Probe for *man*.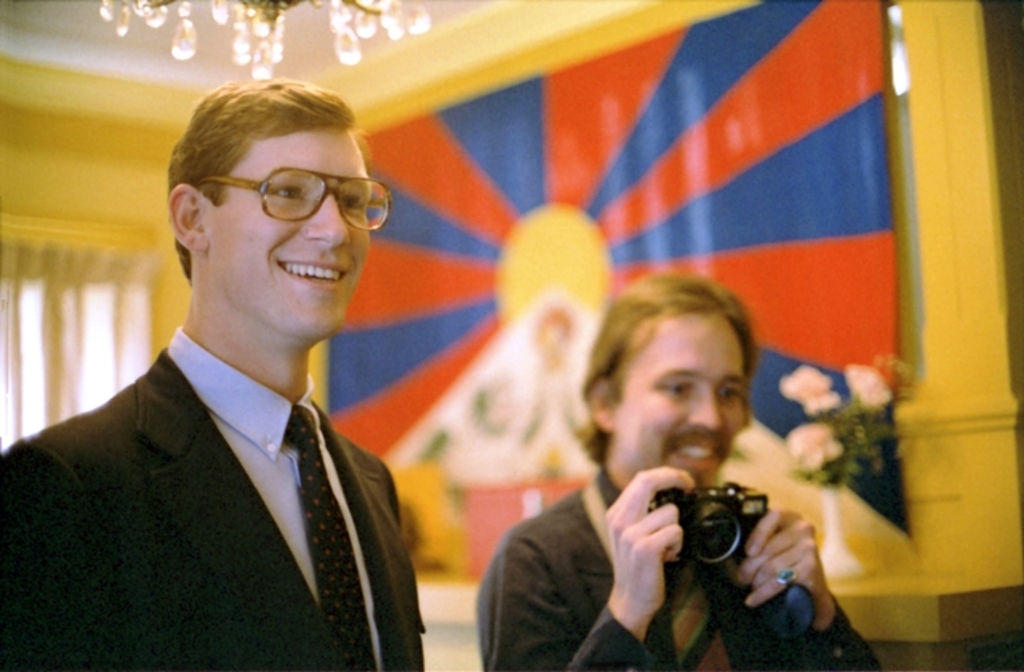
Probe result: {"left": 472, "top": 266, "right": 886, "bottom": 671}.
